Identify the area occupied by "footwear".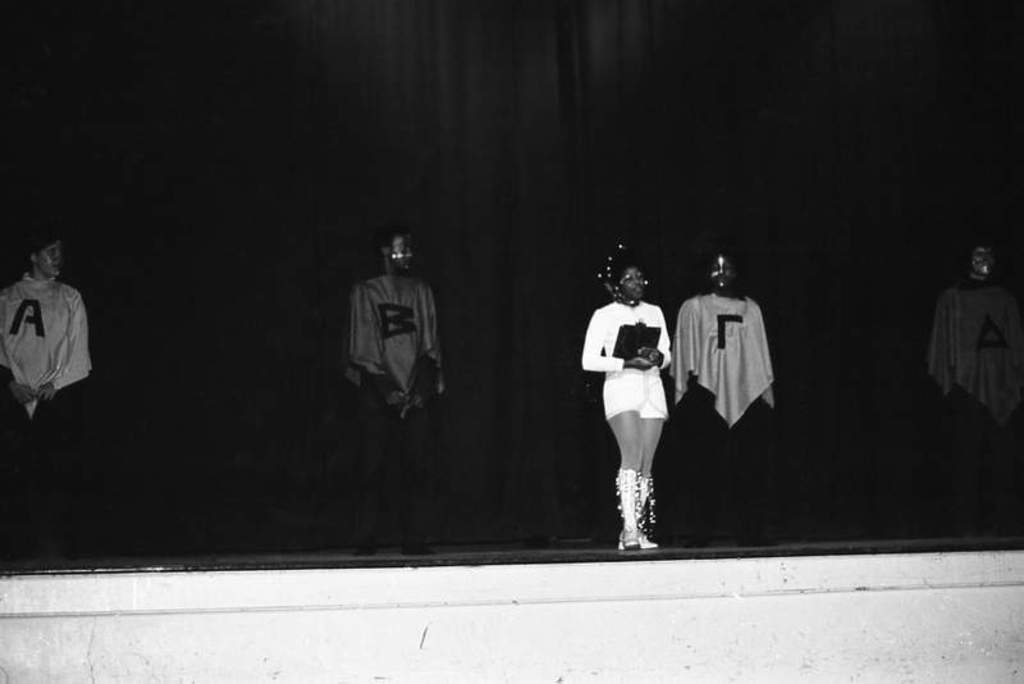
Area: [617, 474, 660, 555].
